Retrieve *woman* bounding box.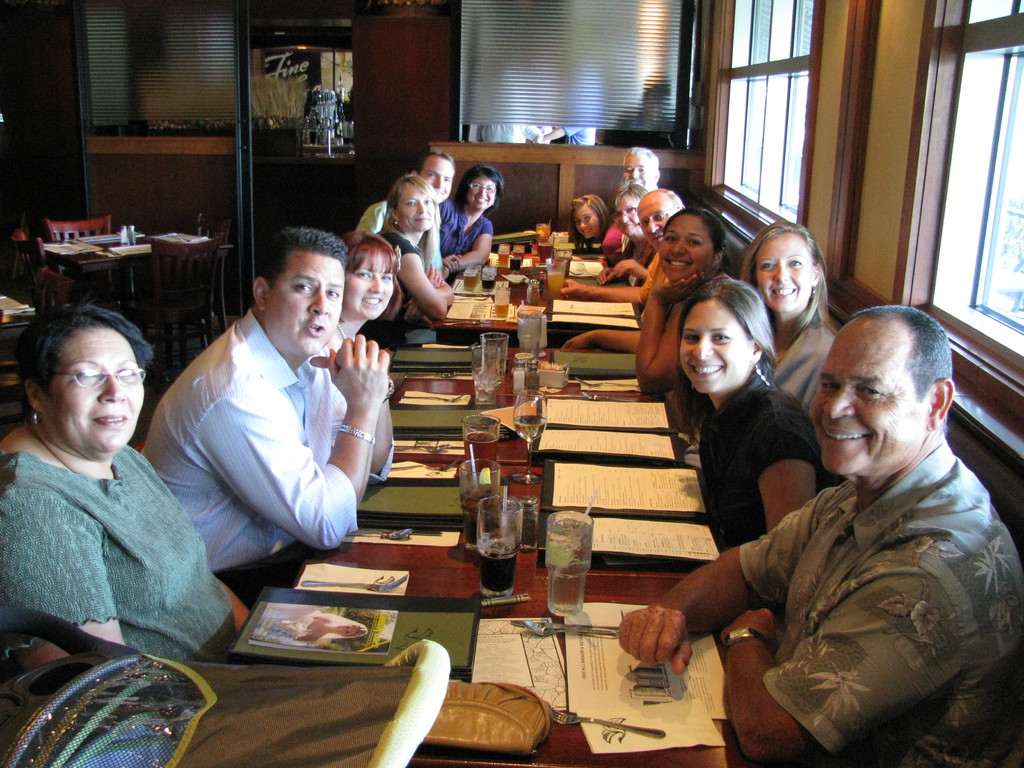
Bounding box: x1=678 y1=283 x2=847 y2=547.
